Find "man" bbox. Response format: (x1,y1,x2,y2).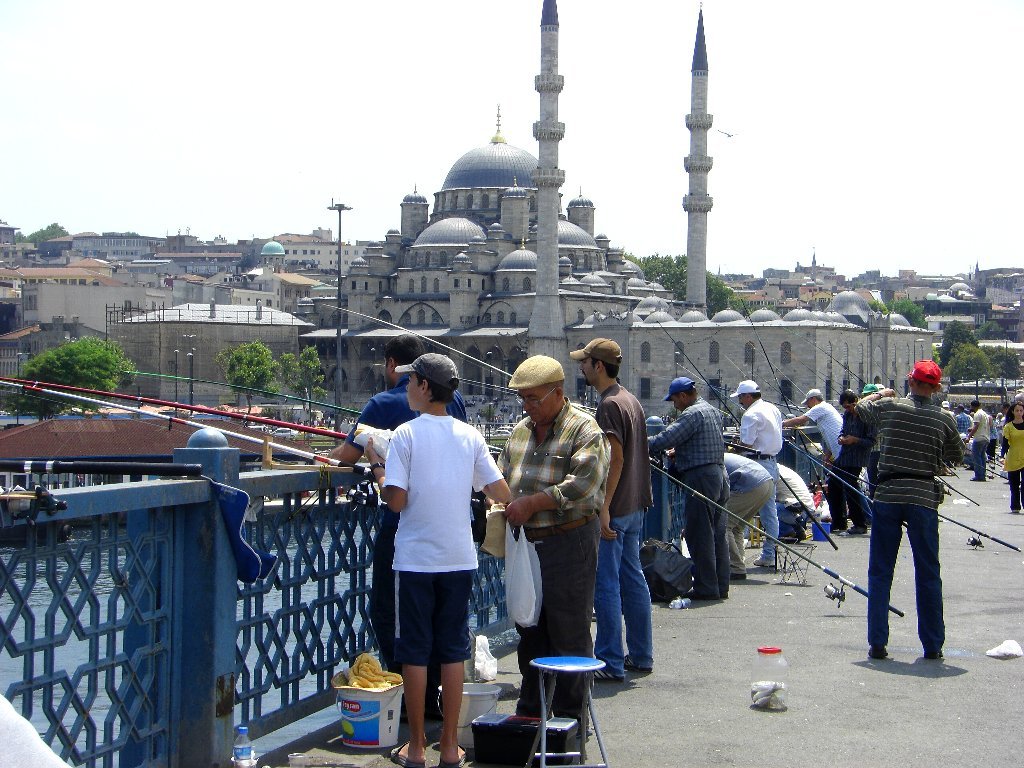
(647,444,771,584).
